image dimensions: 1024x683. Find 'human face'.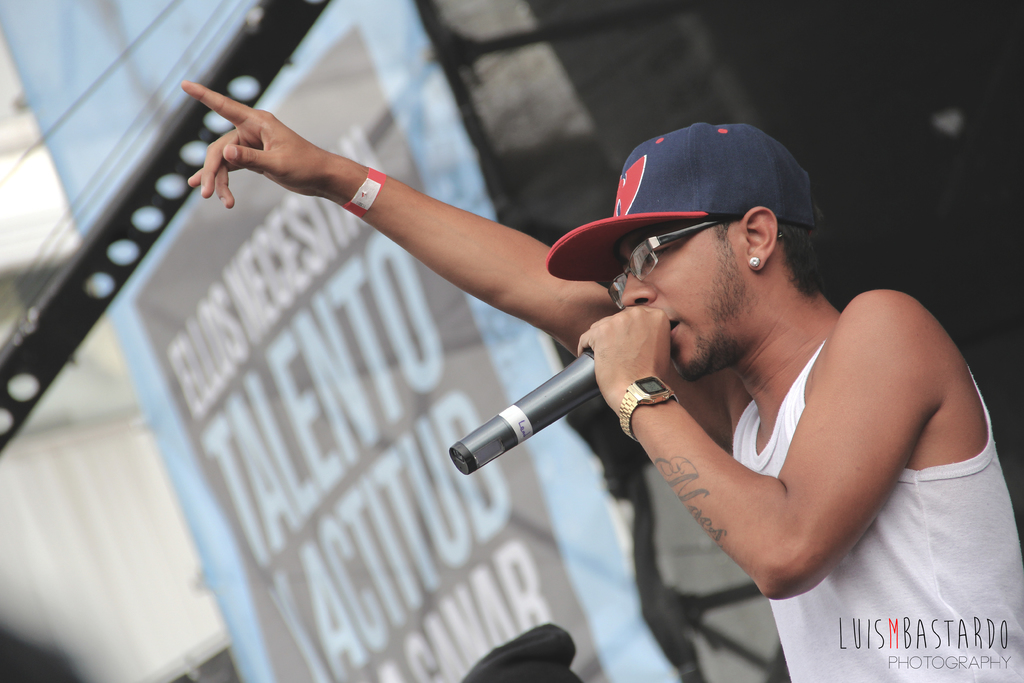
bbox=[610, 235, 761, 377].
